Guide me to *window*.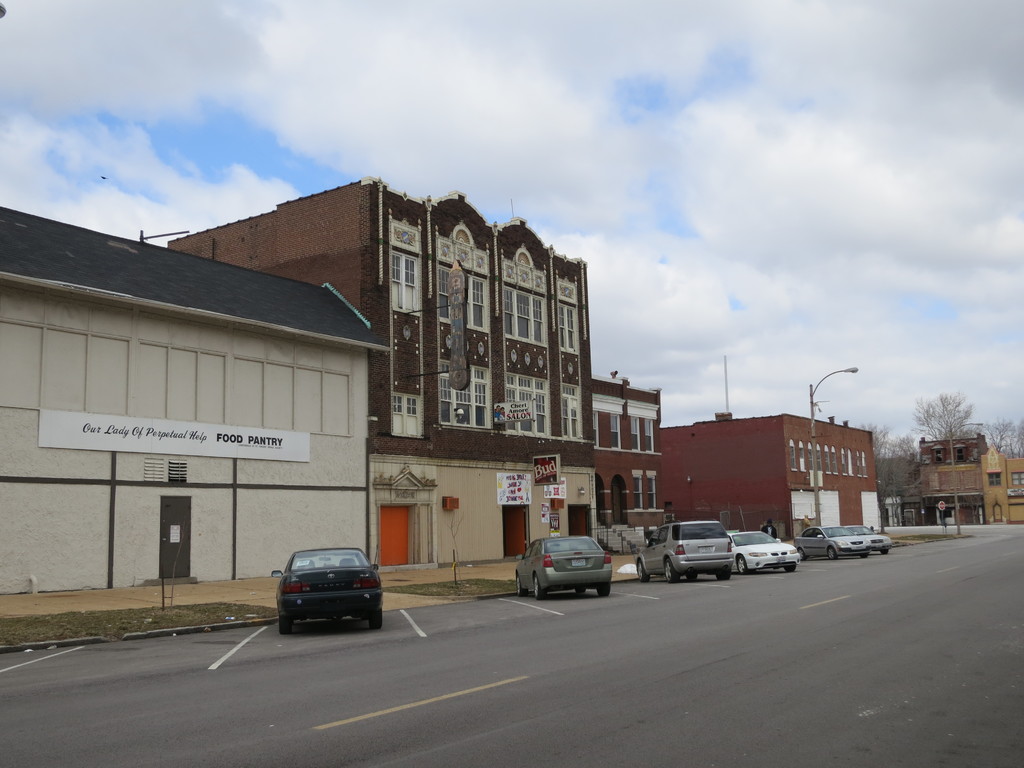
Guidance: left=436, top=266, right=454, bottom=321.
